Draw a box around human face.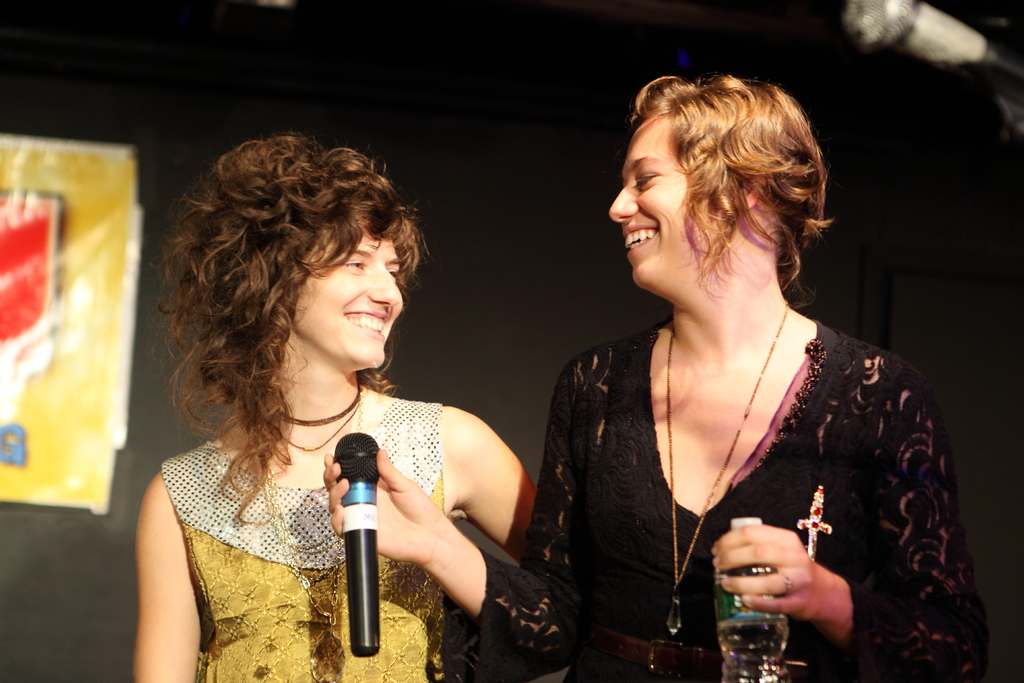
crop(291, 215, 408, 365).
